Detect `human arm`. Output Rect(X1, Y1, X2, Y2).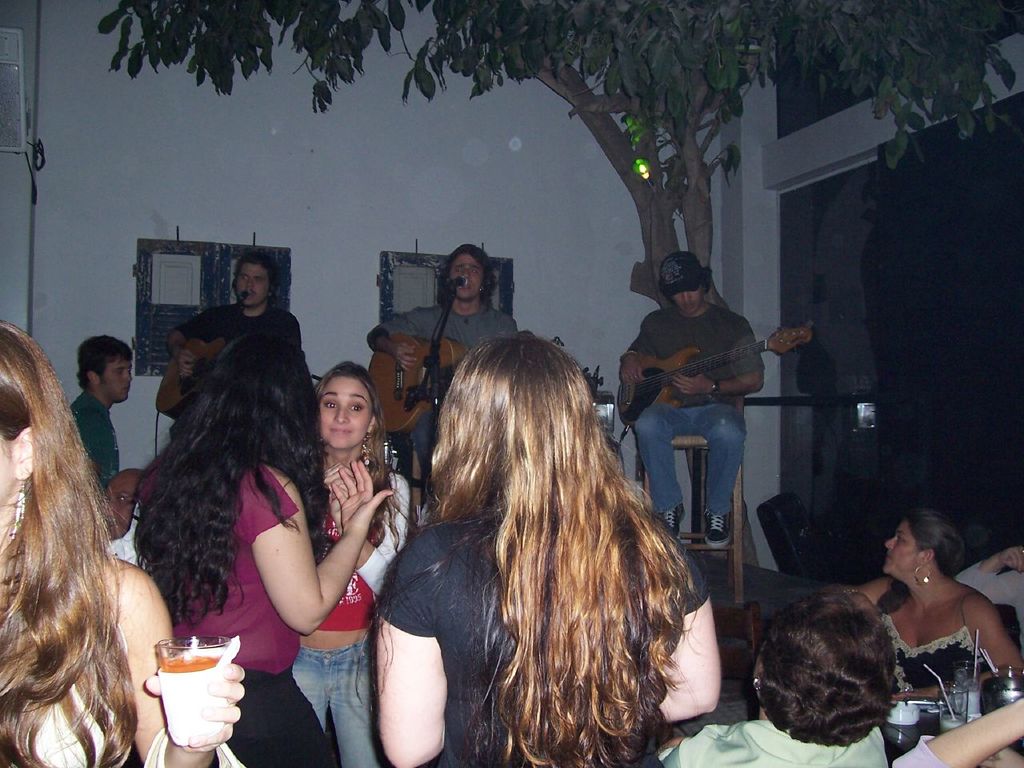
Rect(100, 550, 260, 767).
